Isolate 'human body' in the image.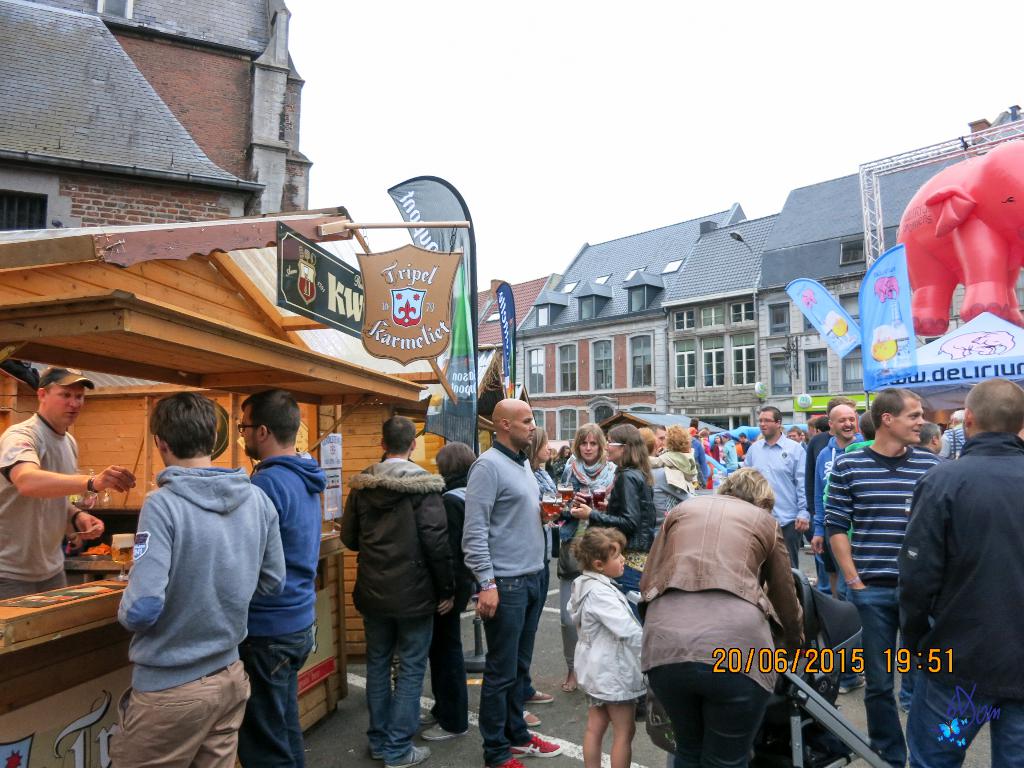
Isolated region: [x1=739, y1=430, x2=815, y2=564].
